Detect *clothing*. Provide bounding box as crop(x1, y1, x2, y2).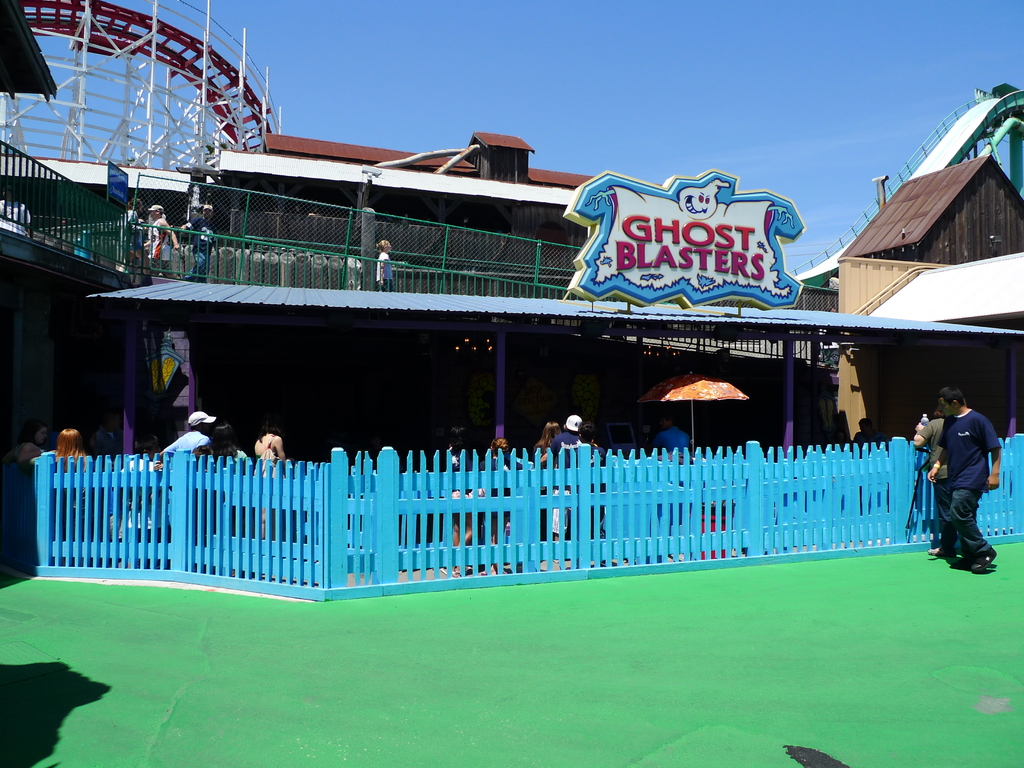
crop(644, 426, 692, 459).
